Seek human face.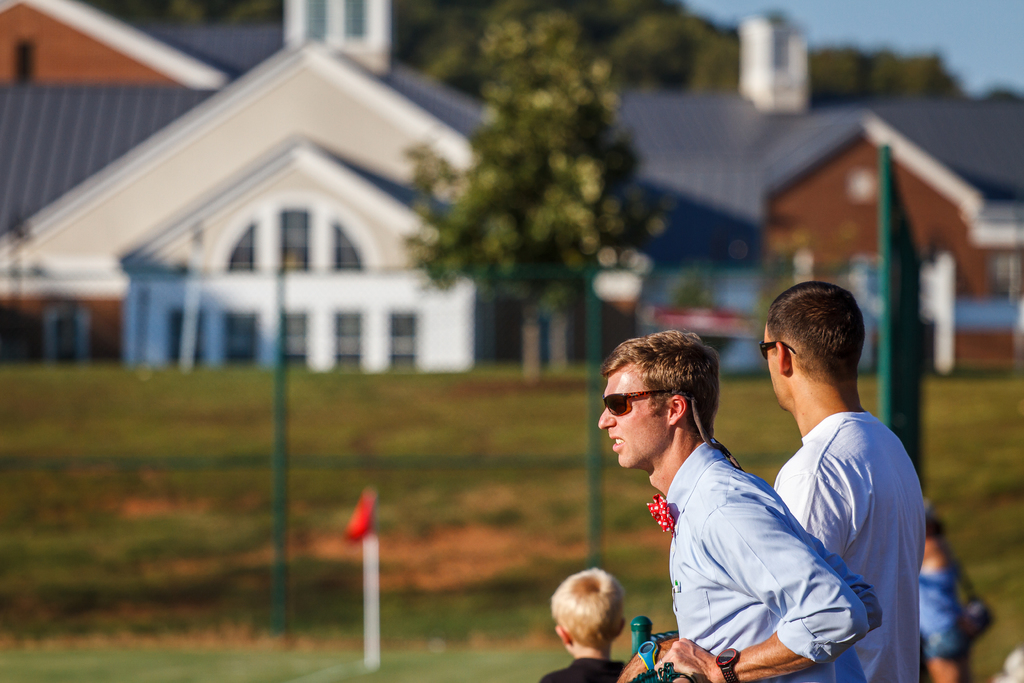
(x1=768, y1=324, x2=789, y2=410).
